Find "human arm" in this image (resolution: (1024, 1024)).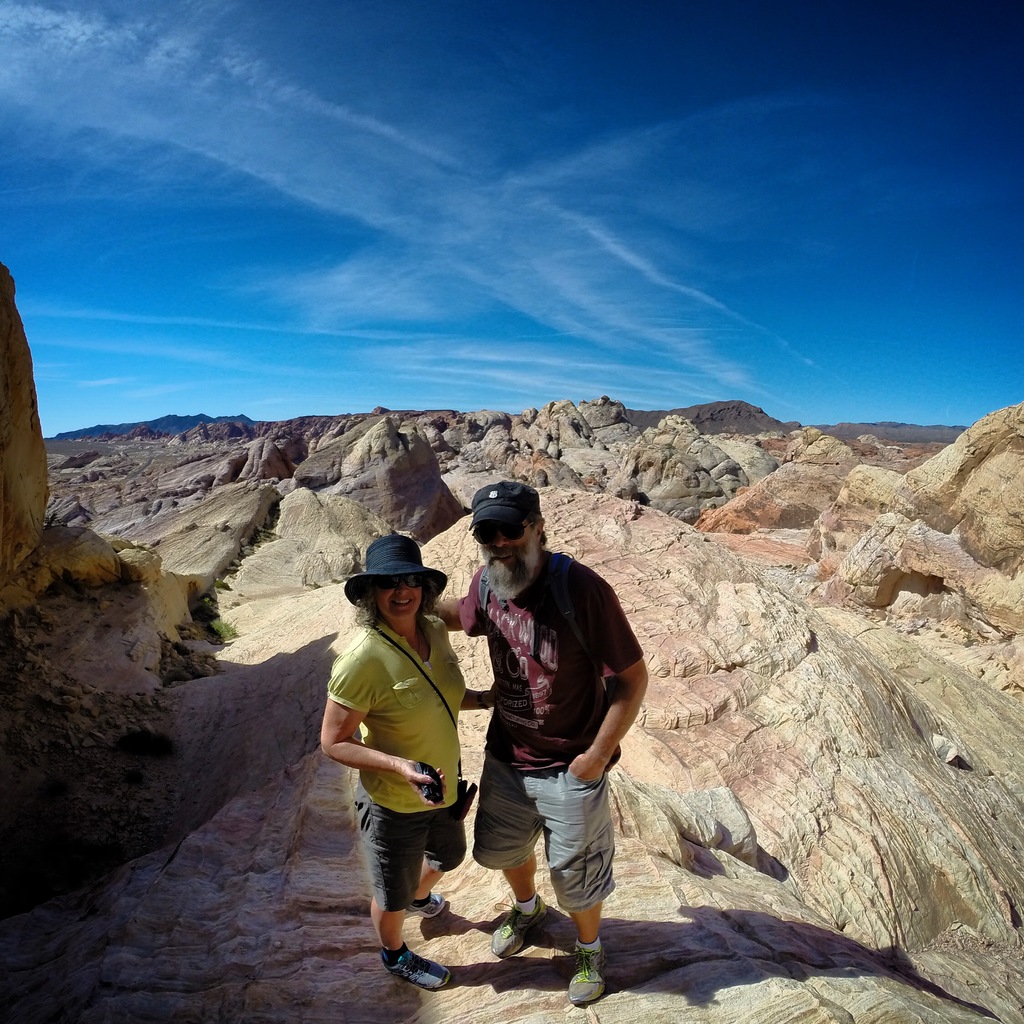
bbox(572, 672, 677, 779).
